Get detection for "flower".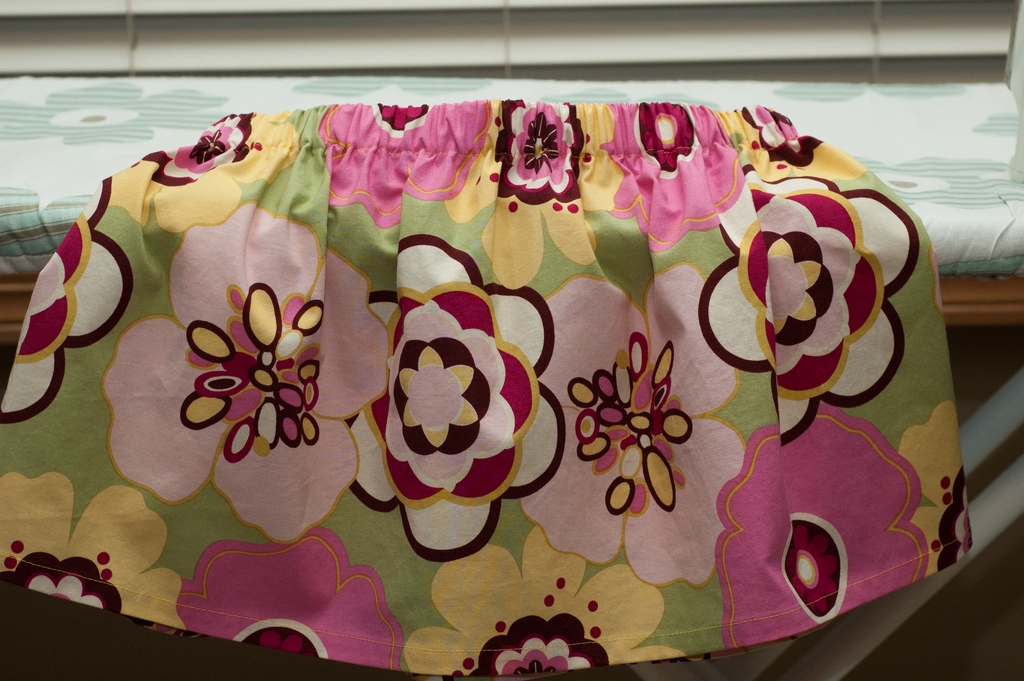
Detection: <region>347, 239, 559, 560</region>.
